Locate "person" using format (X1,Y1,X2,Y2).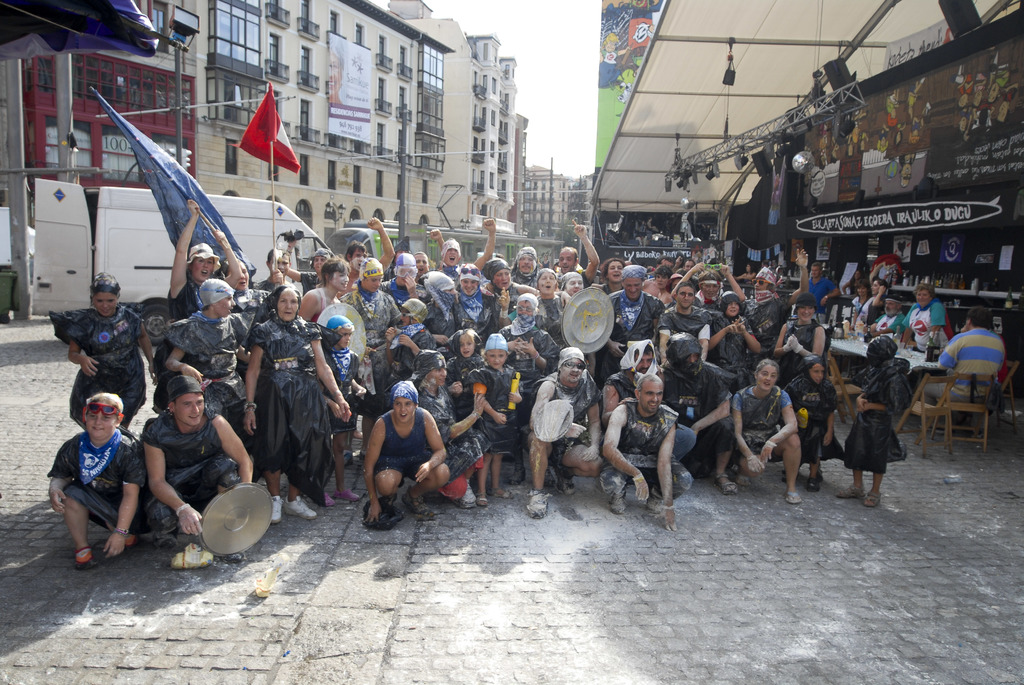
(412,248,431,272).
